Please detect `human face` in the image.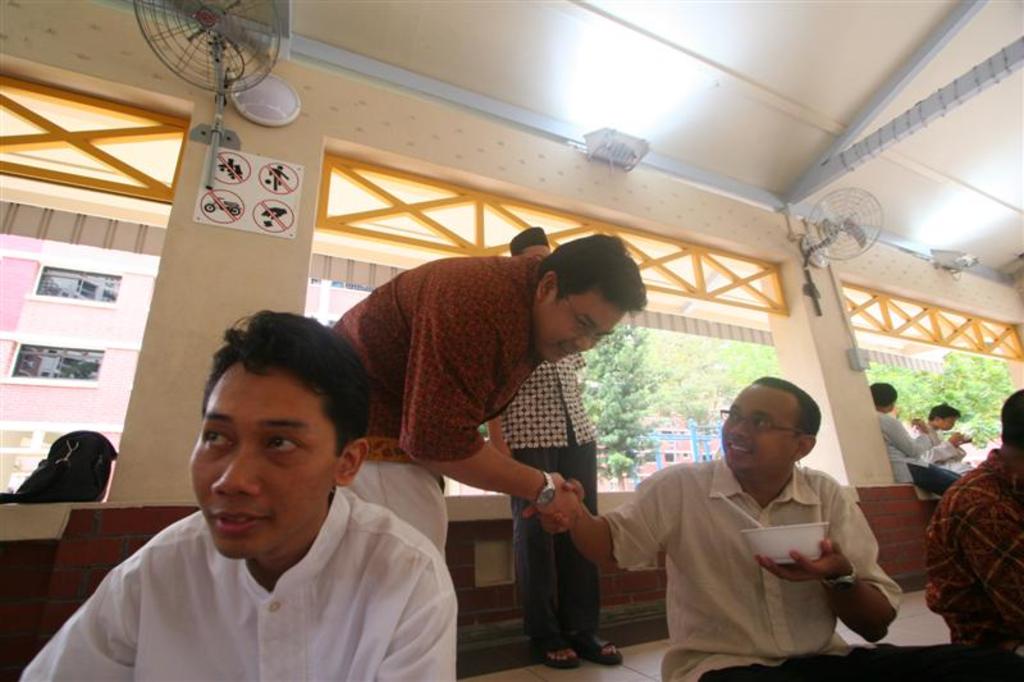
region(192, 370, 335, 559).
